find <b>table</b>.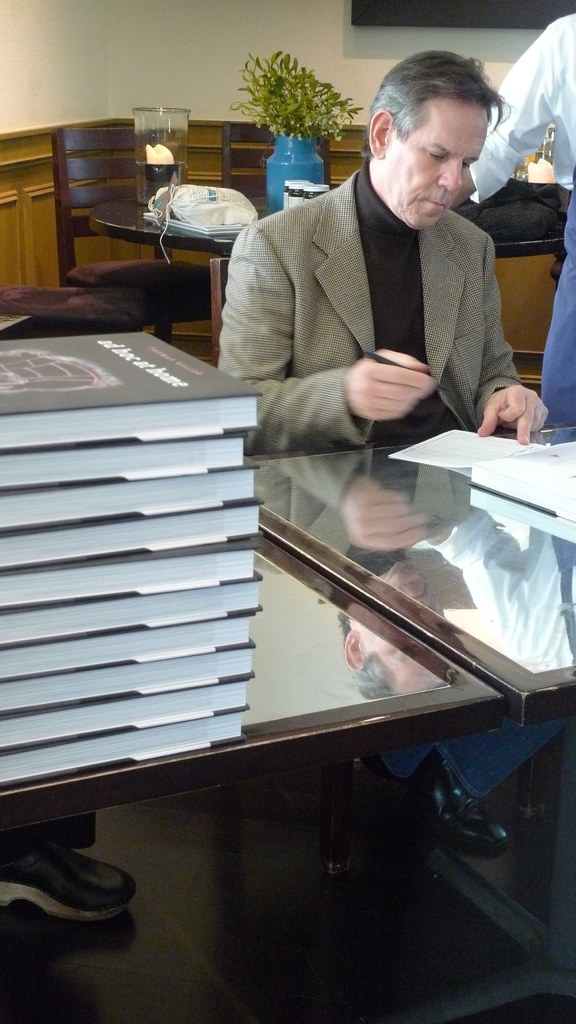
region(0, 436, 575, 835).
